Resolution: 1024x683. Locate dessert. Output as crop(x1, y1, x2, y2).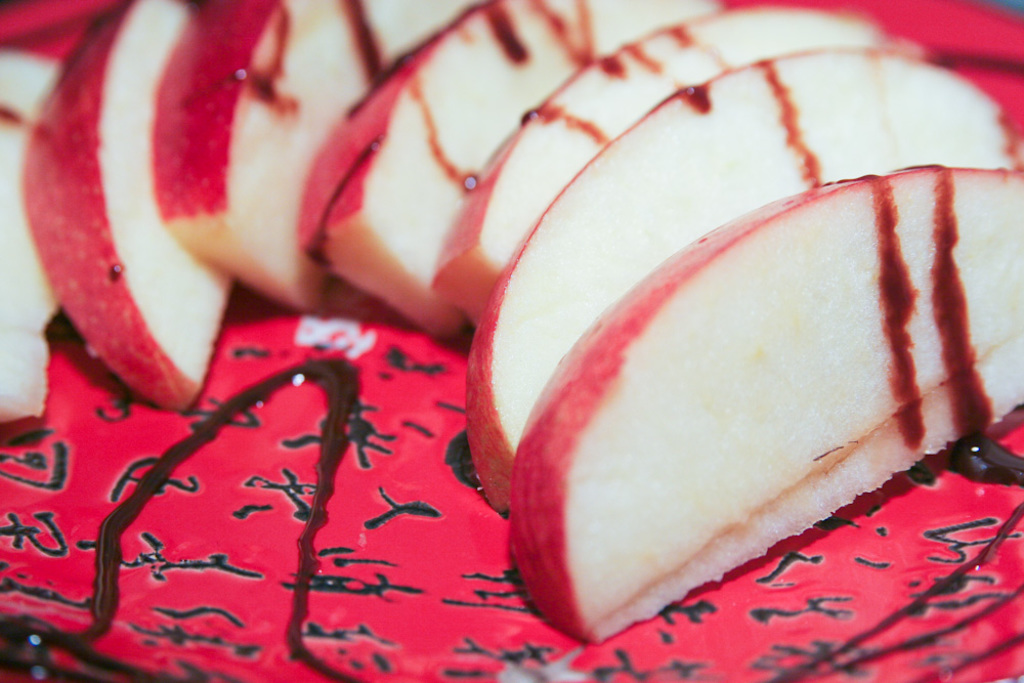
crop(299, 10, 984, 673).
